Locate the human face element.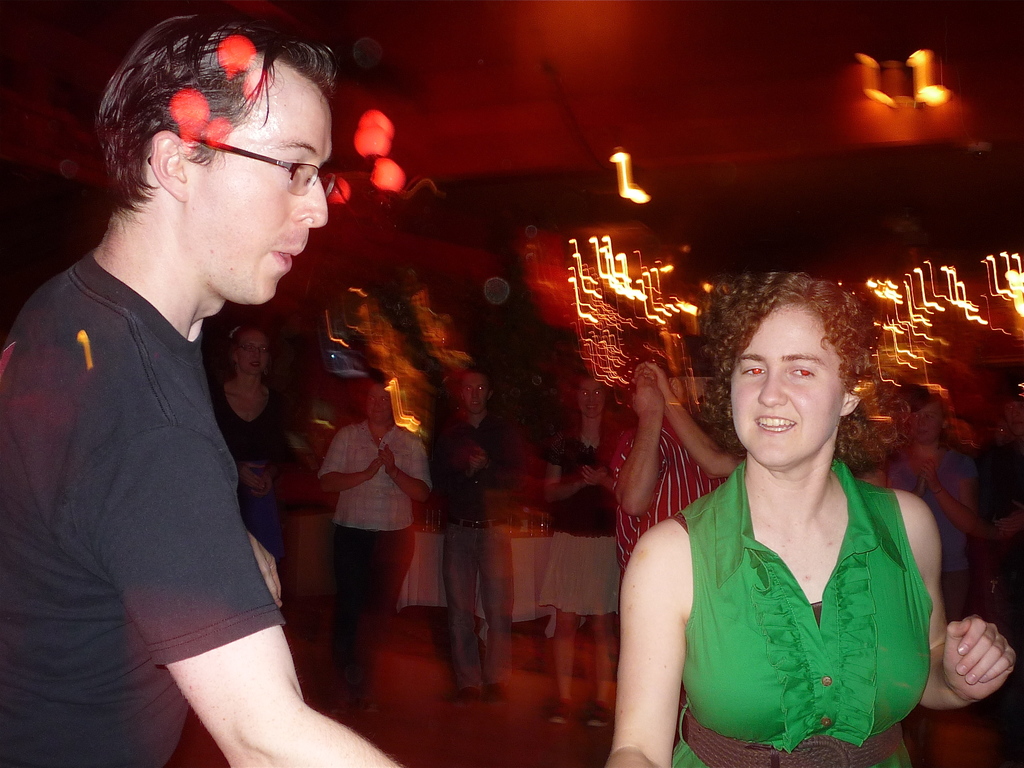
Element bbox: bbox=[735, 309, 854, 474].
